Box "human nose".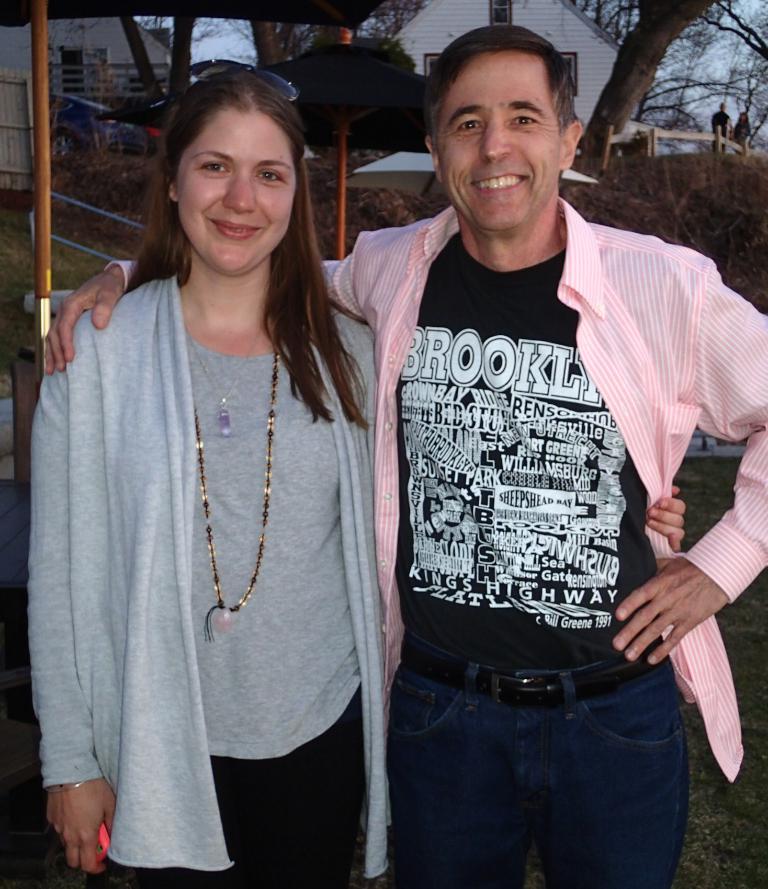
[480, 118, 512, 165].
